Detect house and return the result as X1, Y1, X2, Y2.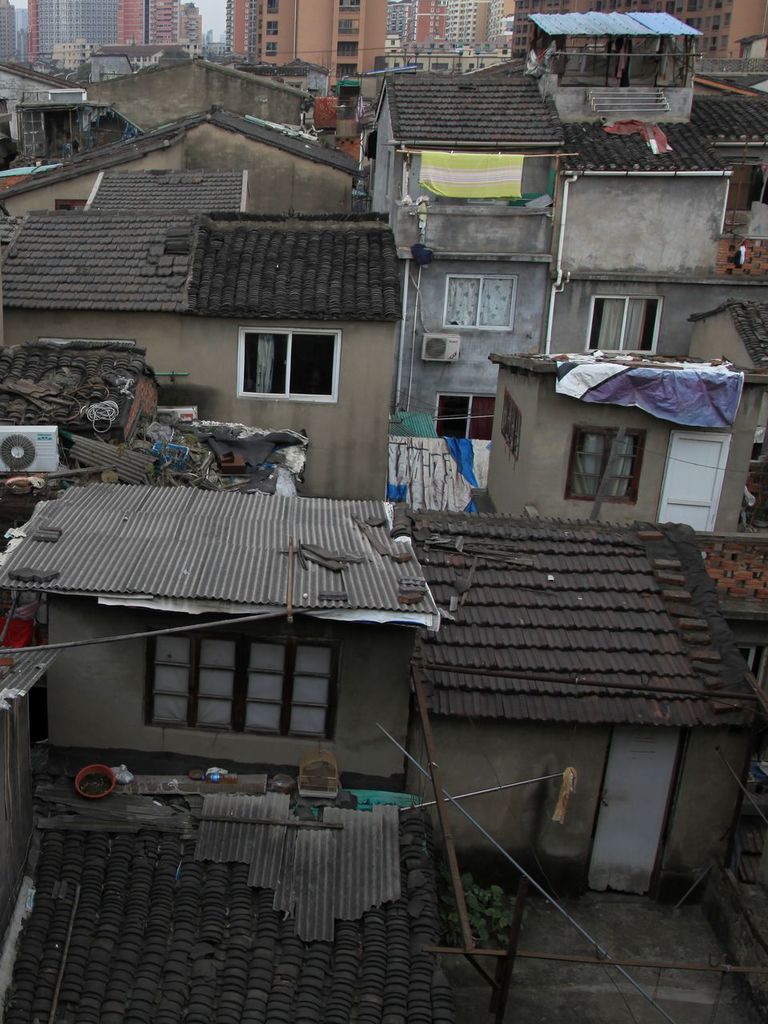
92, 167, 247, 214.
